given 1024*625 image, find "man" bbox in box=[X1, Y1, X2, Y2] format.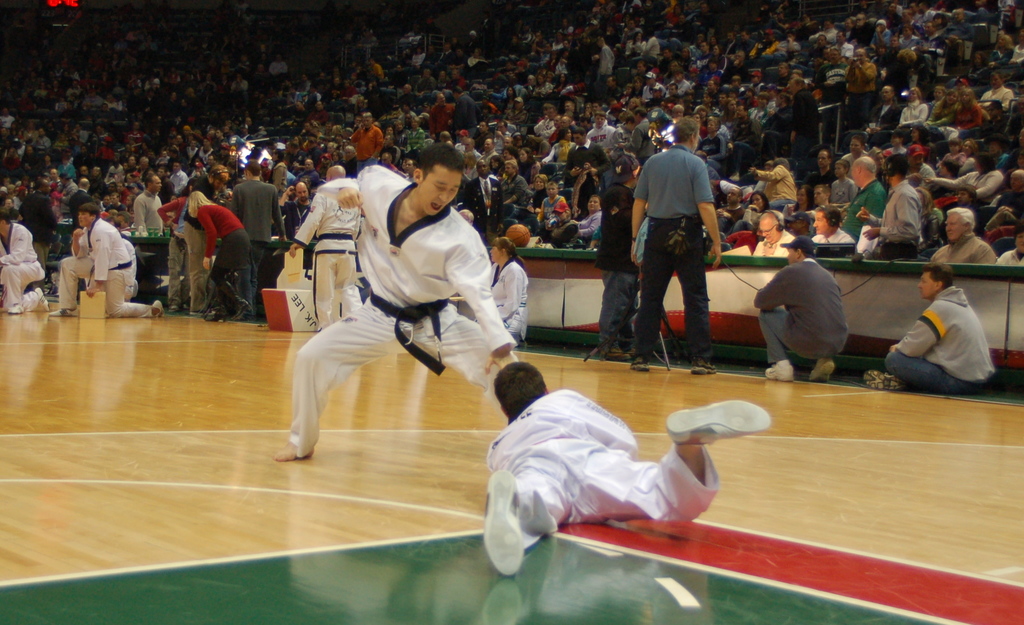
box=[866, 266, 991, 391].
